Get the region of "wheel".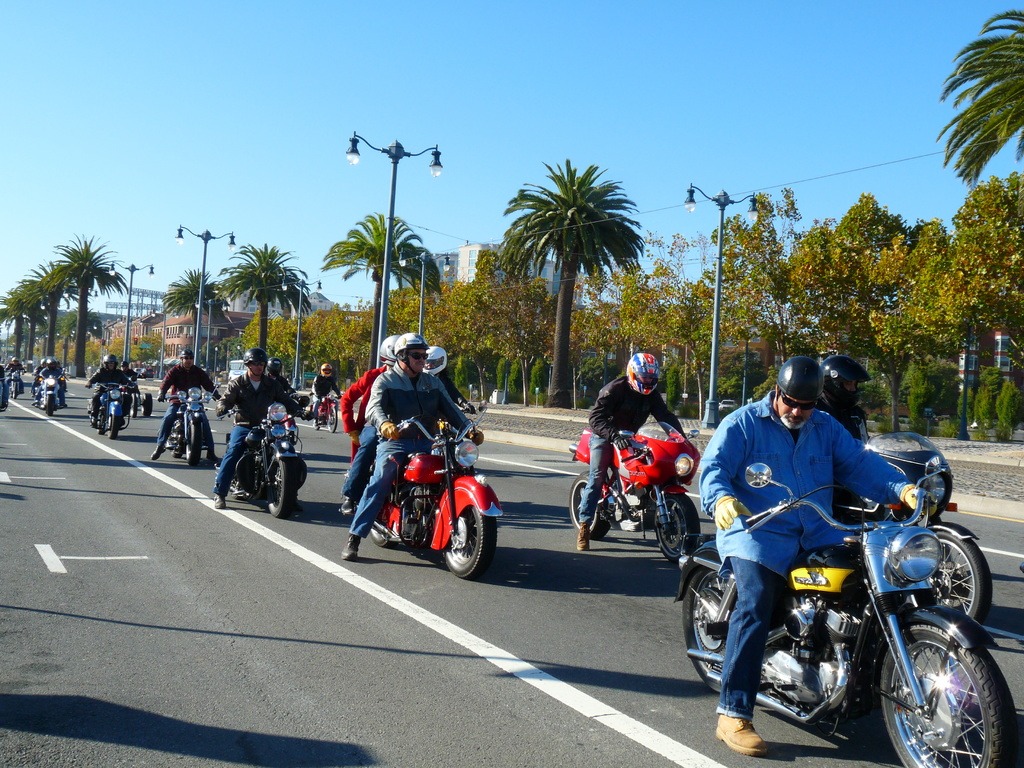
Rect(330, 408, 339, 432).
